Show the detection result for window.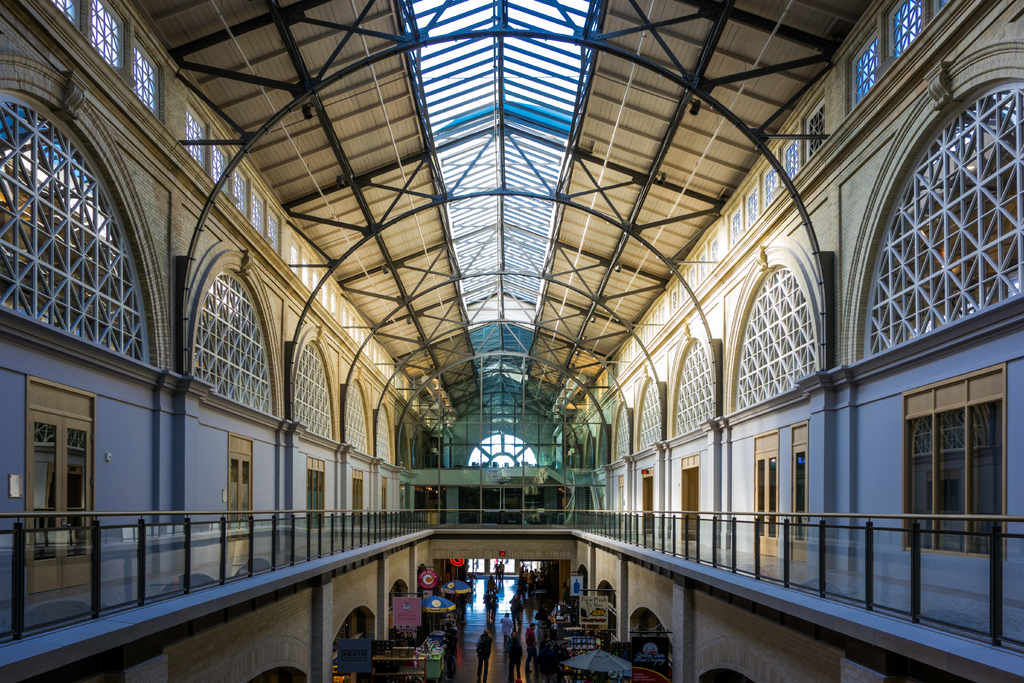
select_region(637, 381, 666, 456).
